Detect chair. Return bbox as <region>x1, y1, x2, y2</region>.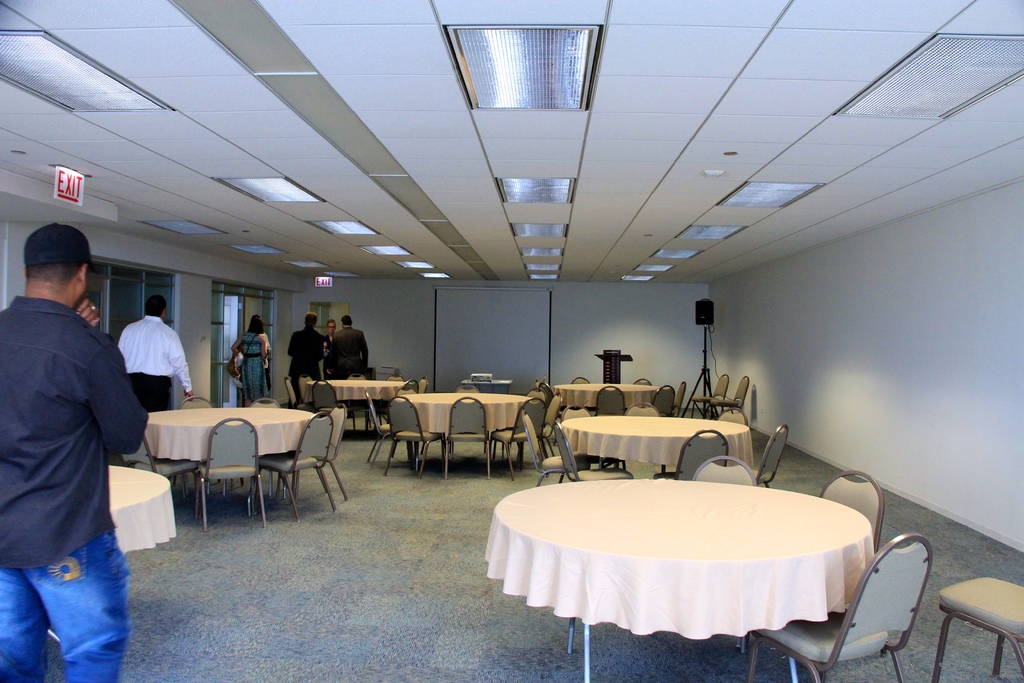
<region>186, 413, 264, 527</region>.
